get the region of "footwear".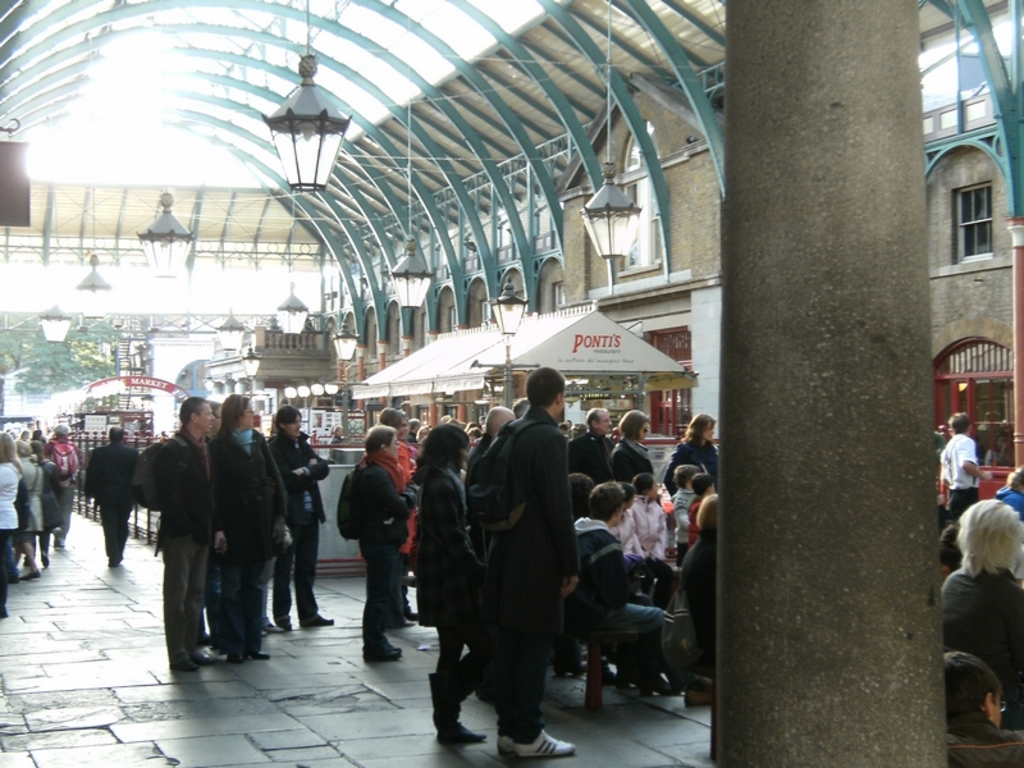
x1=0, y1=607, x2=8, y2=622.
